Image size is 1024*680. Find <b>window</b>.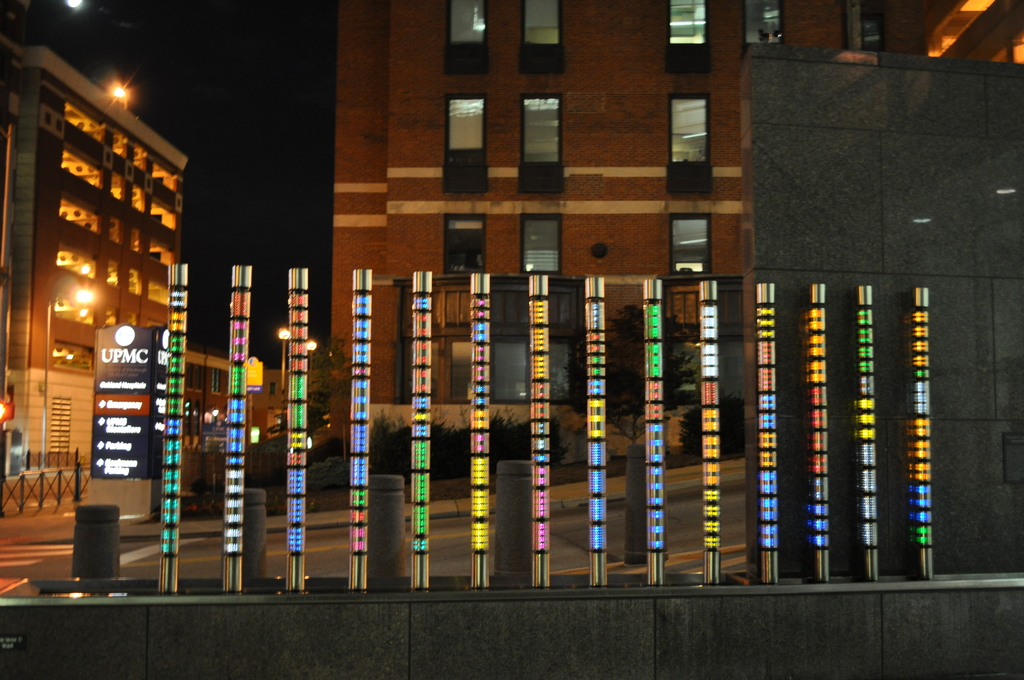
box=[521, 219, 562, 271].
